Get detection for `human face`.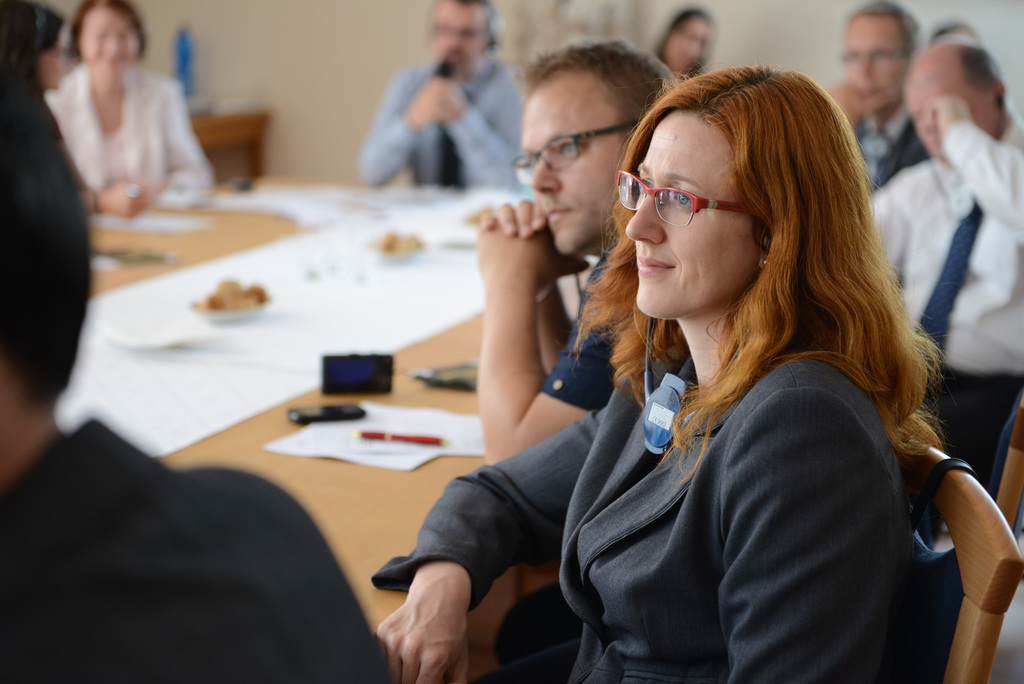
Detection: 521/72/630/257.
